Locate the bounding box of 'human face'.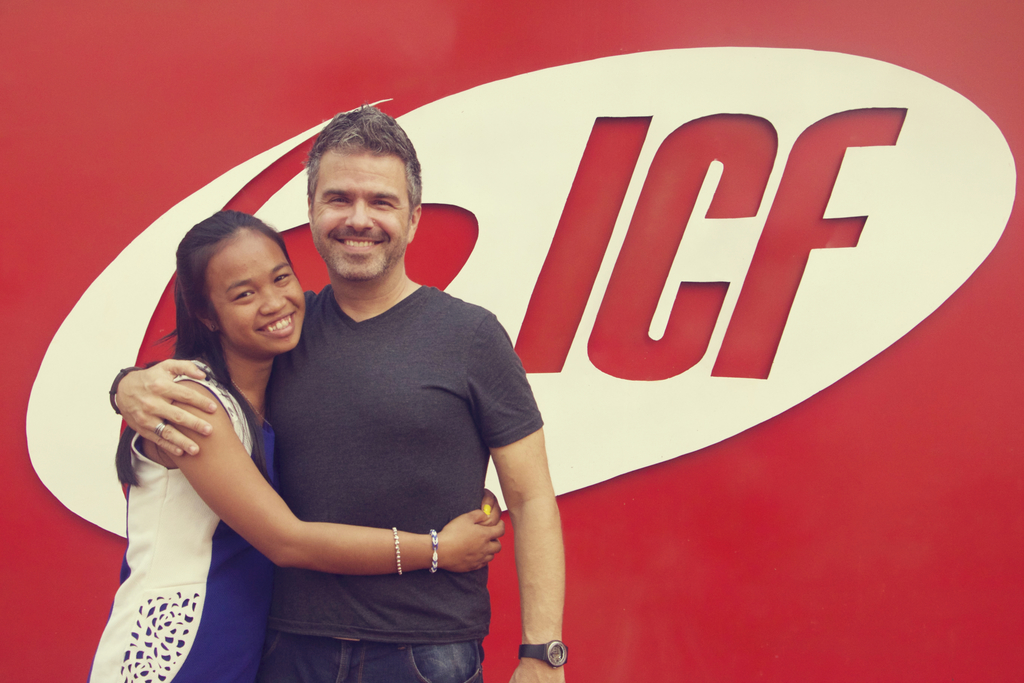
Bounding box: (x1=220, y1=243, x2=300, y2=352).
